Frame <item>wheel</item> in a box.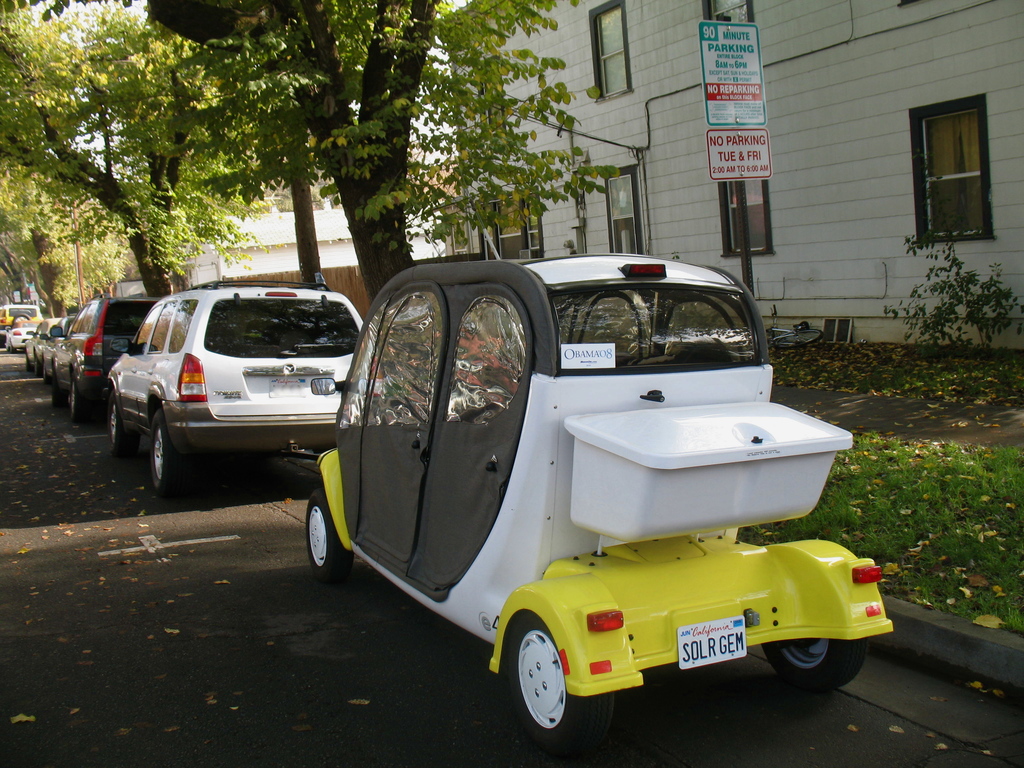
Rect(104, 396, 126, 452).
